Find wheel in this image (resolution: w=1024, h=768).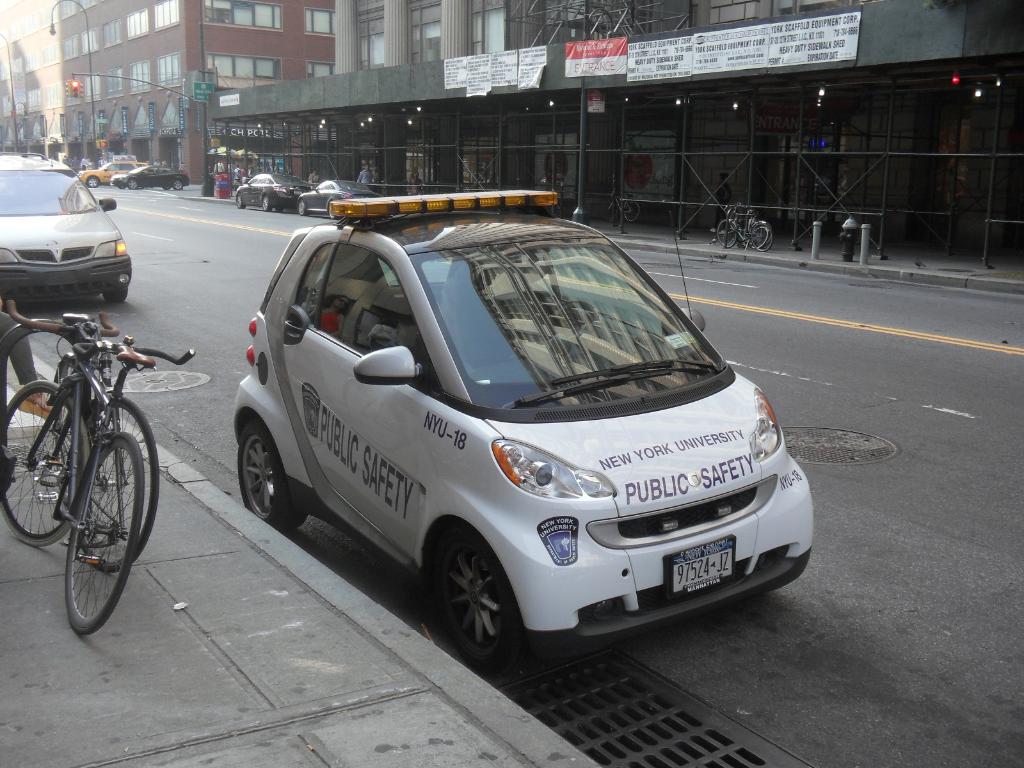
x1=262, y1=193, x2=273, y2=213.
